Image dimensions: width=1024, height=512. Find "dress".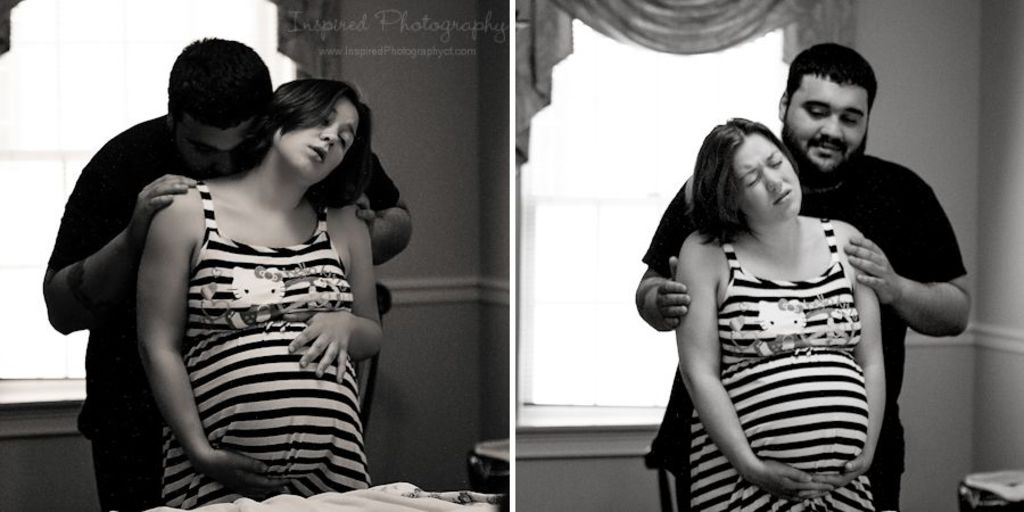
bbox=(155, 180, 373, 510).
